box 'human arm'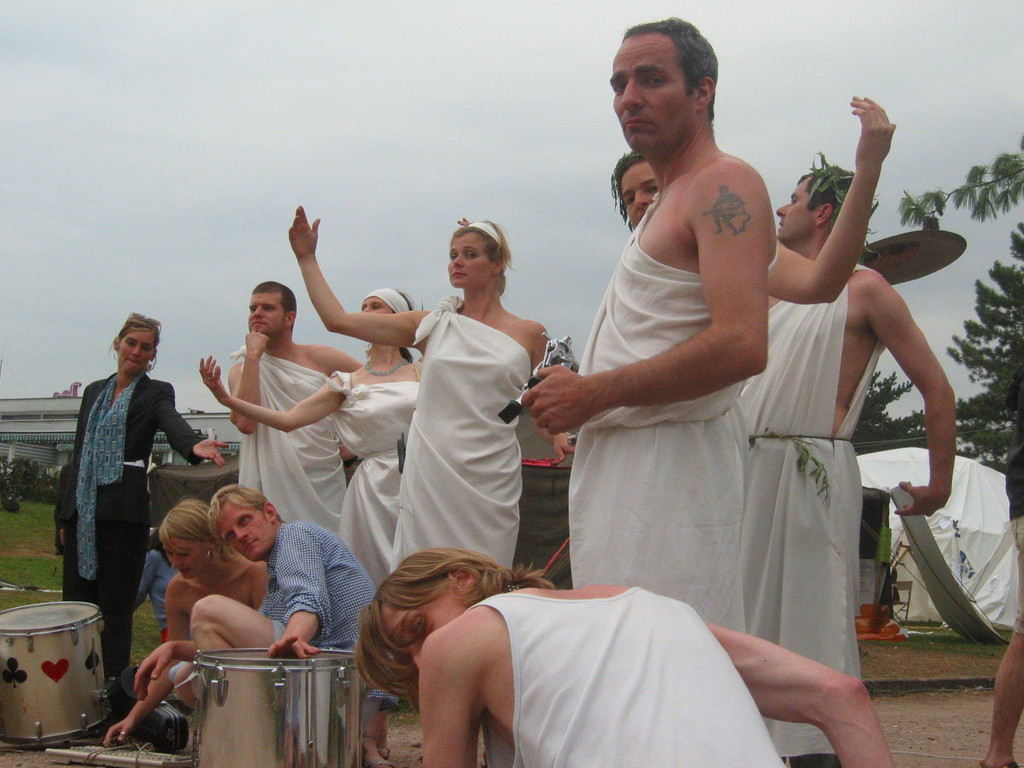
x1=193 y1=352 x2=337 y2=433
